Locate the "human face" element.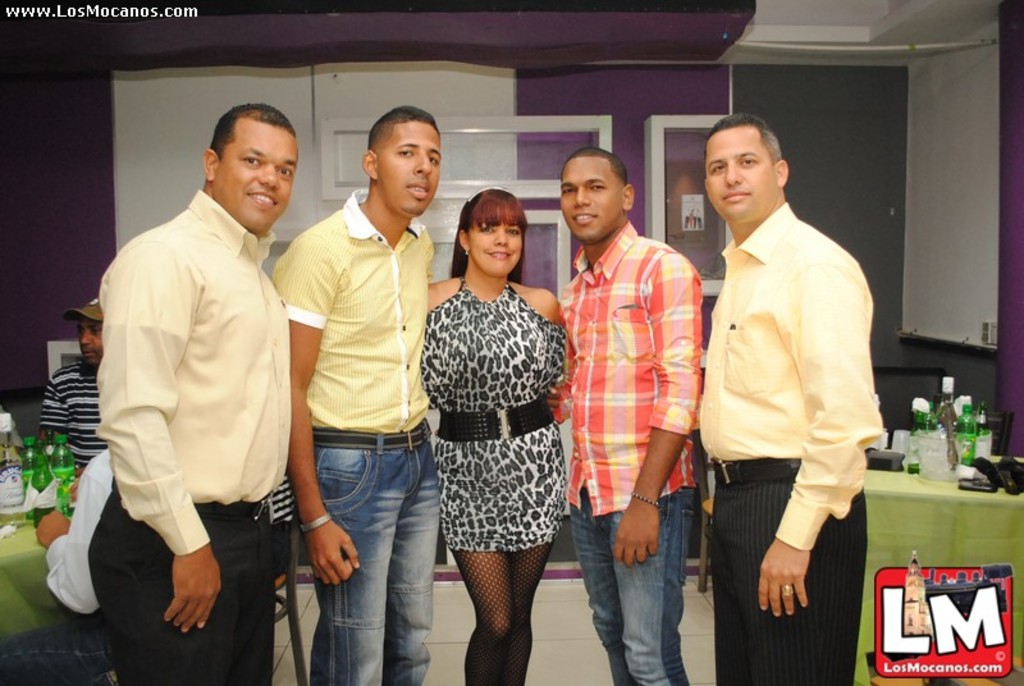
Element bbox: 220 128 297 230.
